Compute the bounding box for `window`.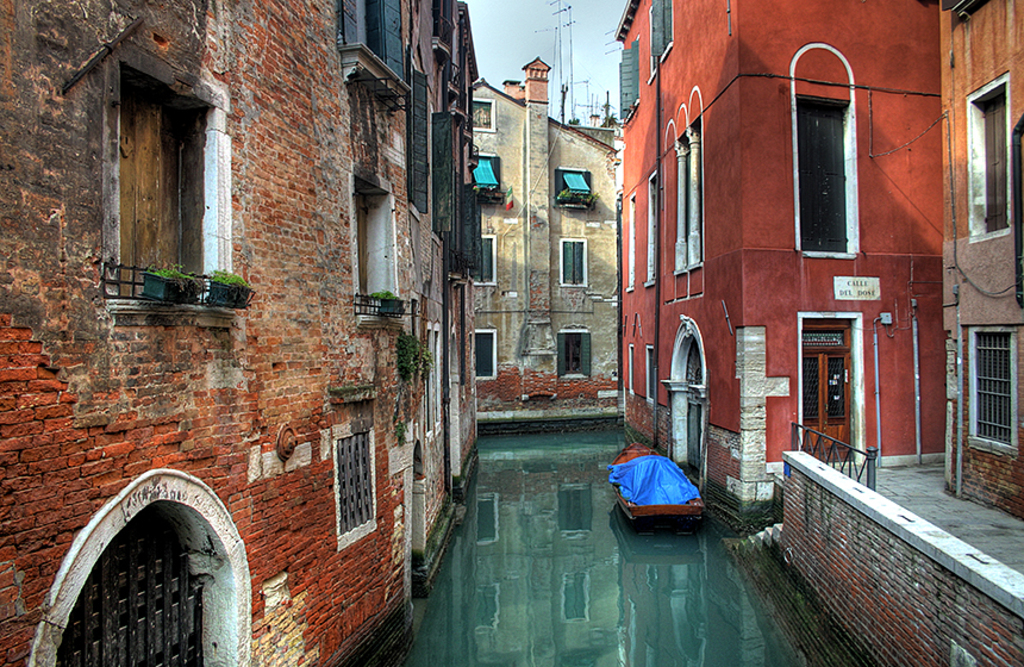
BBox(332, 430, 380, 551).
